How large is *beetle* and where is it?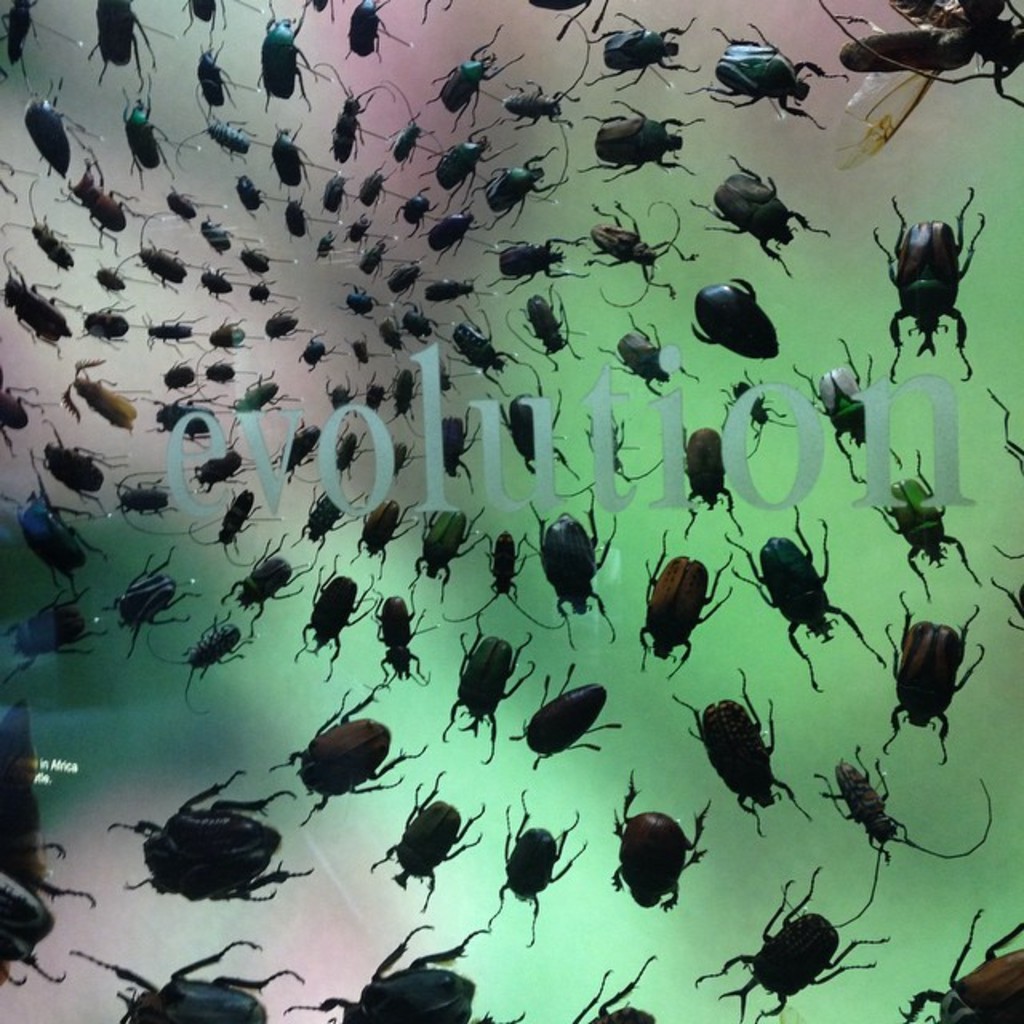
Bounding box: {"left": 248, "top": 277, "right": 286, "bottom": 306}.
